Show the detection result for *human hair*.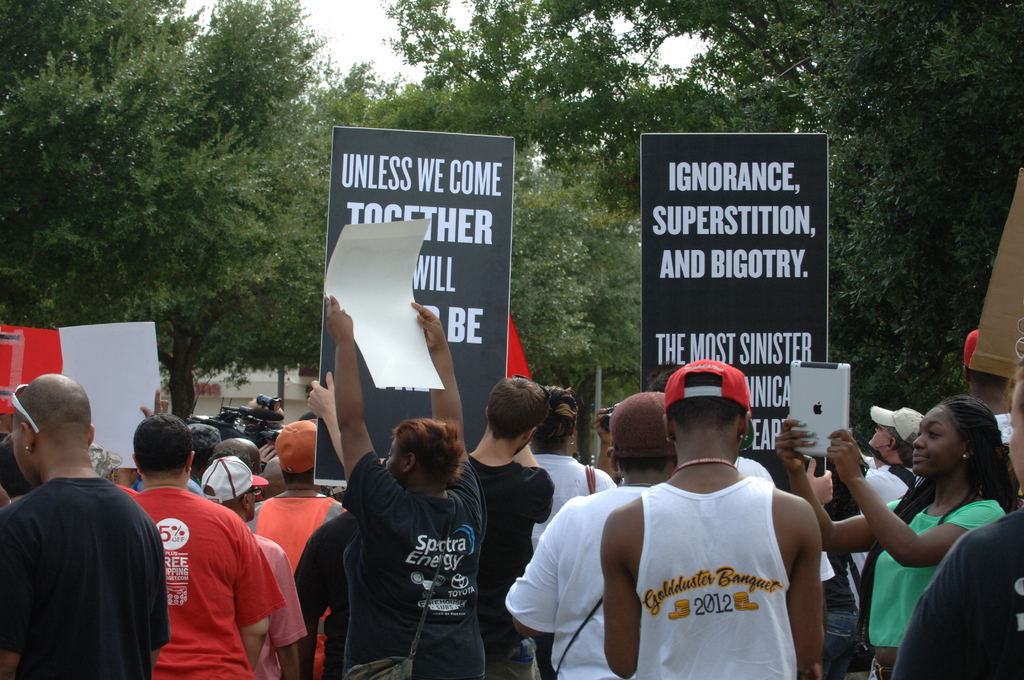
[618,455,666,467].
